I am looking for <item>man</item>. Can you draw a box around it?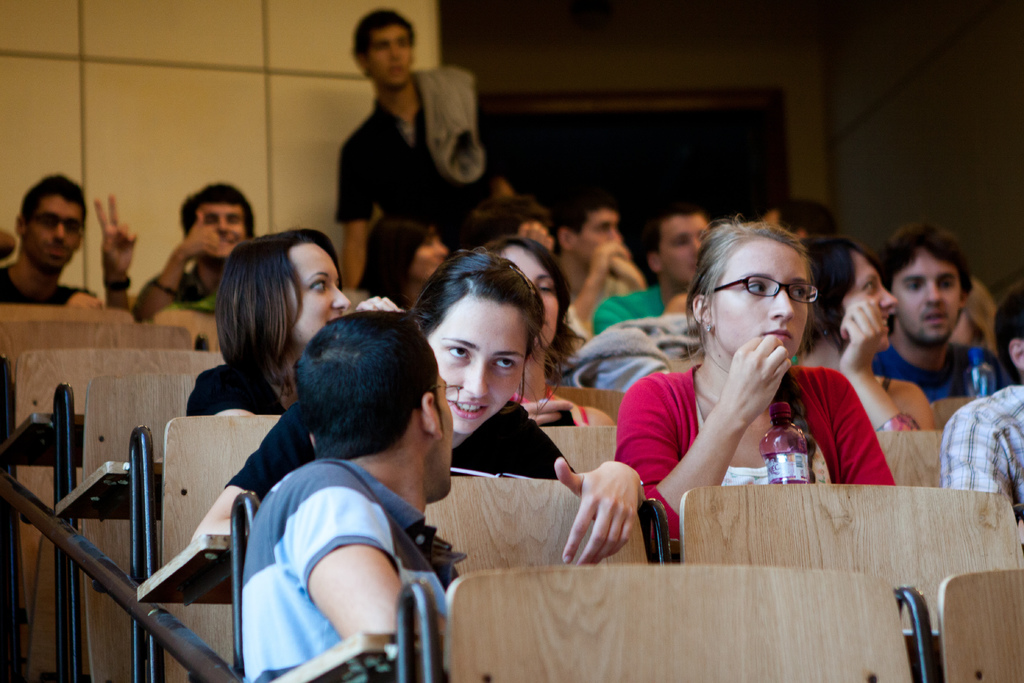
Sure, the bounding box is region(590, 206, 717, 339).
